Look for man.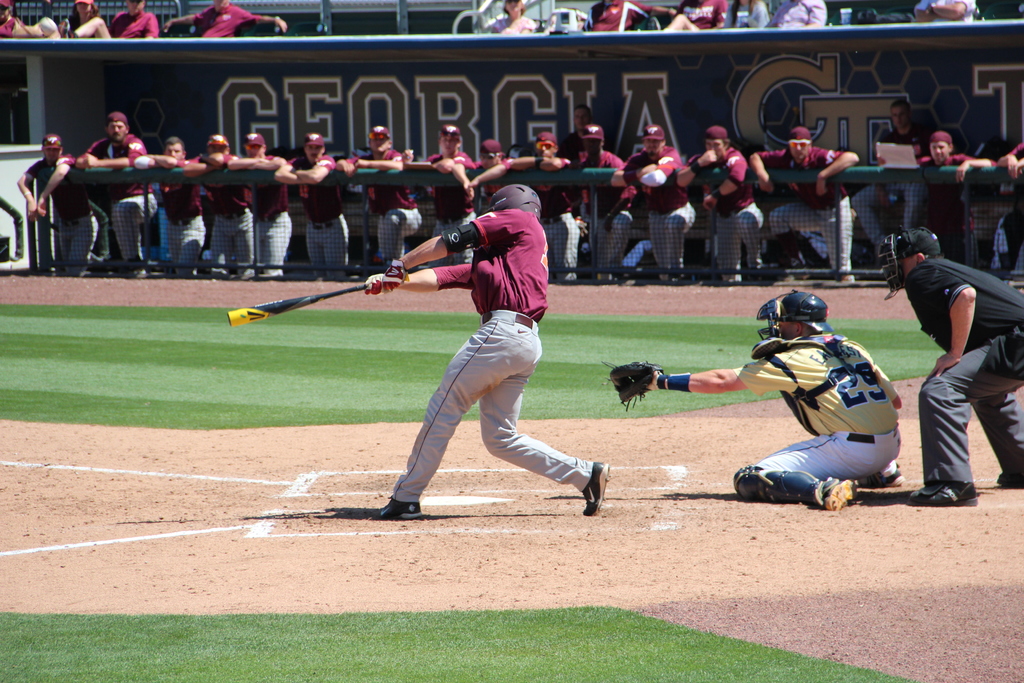
Found: (605, 288, 902, 513).
